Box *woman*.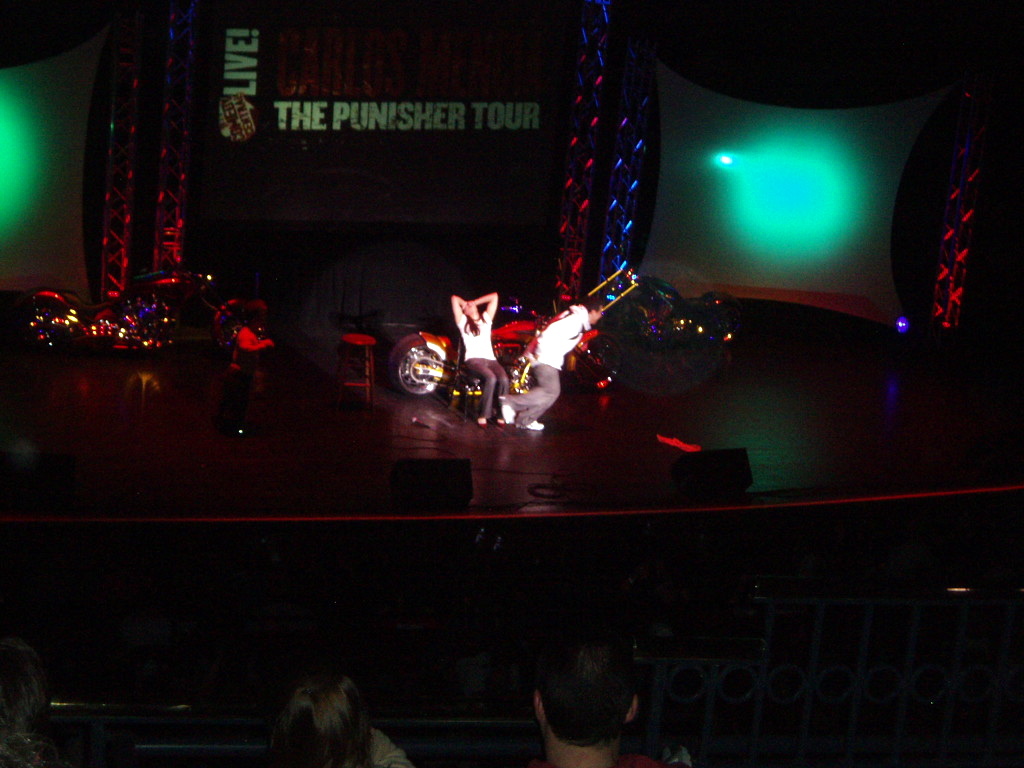
l=451, t=292, r=508, b=425.
